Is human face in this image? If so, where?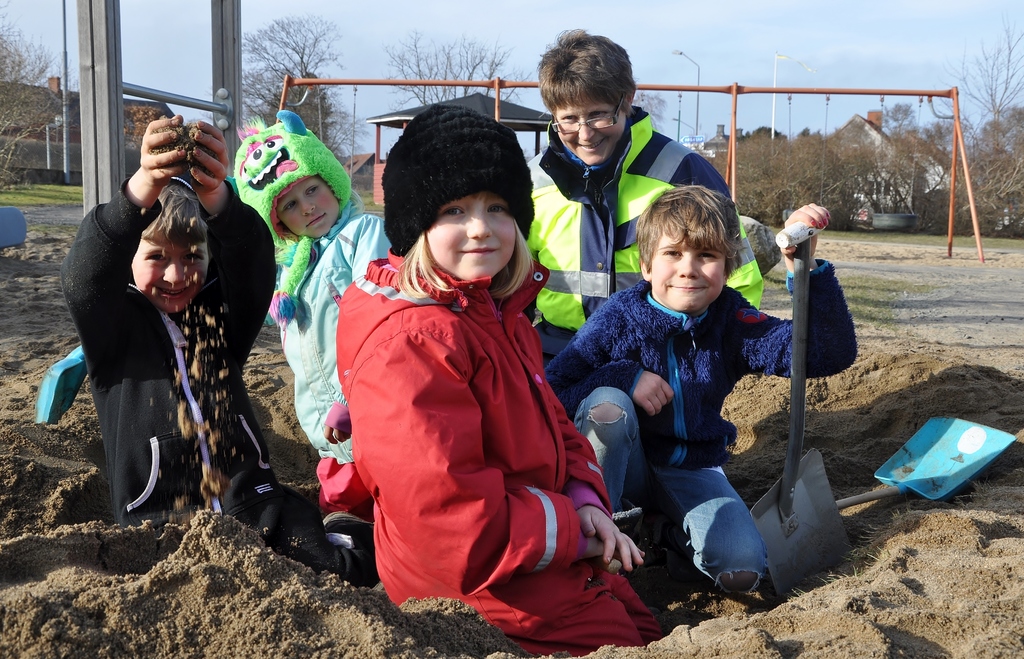
Yes, at BBox(430, 188, 516, 277).
